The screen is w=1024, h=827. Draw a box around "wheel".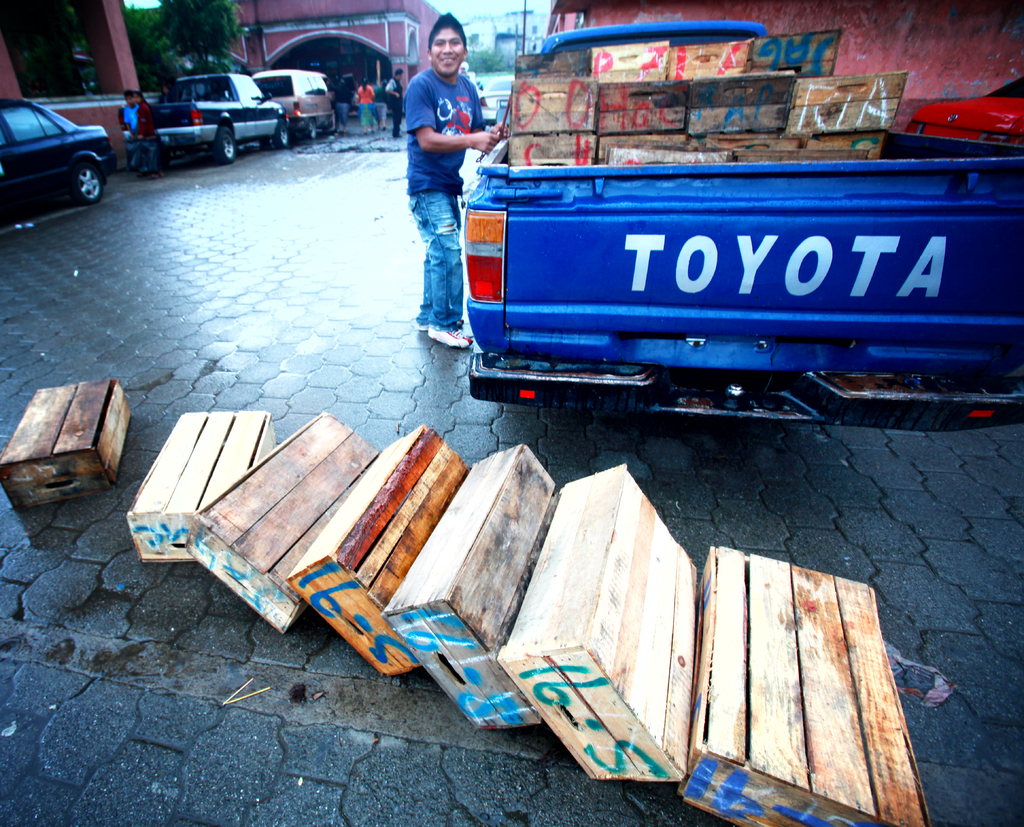
214, 119, 240, 169.
